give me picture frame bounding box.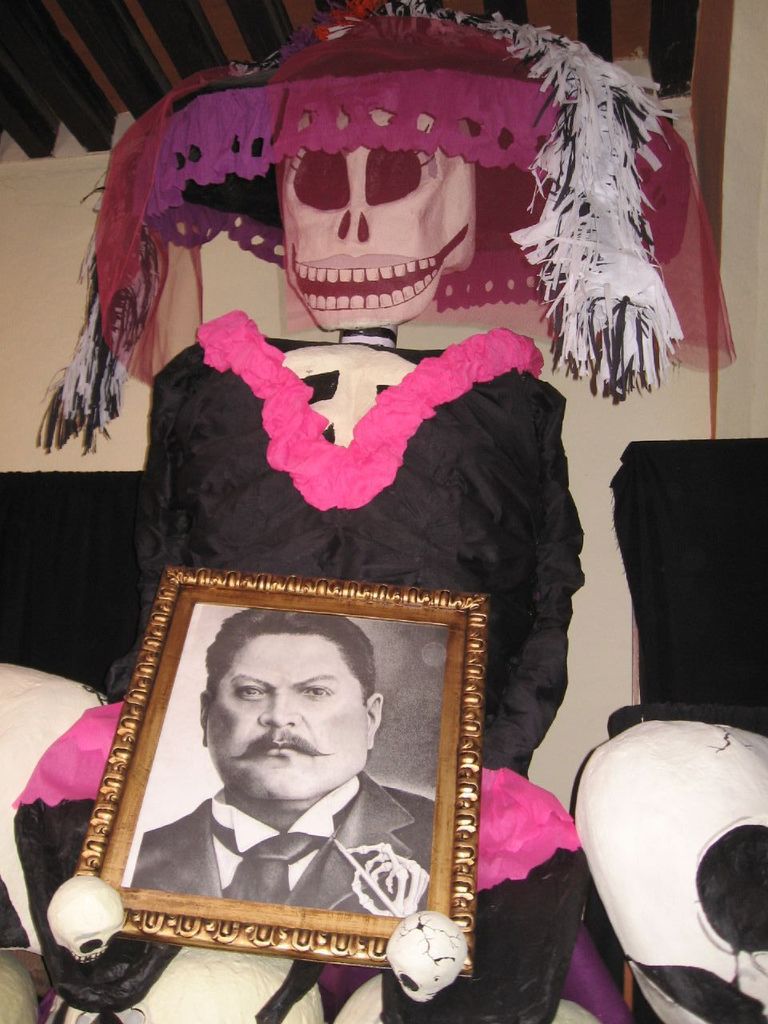
box=[70, 558, 491, 982].
